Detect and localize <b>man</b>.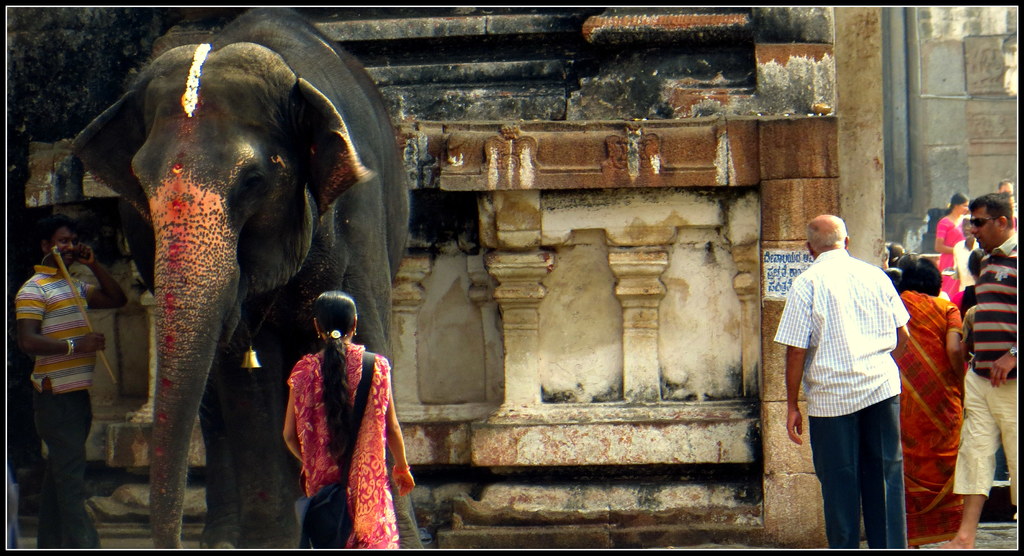
Localized at crop(1004, 180, 1012, 190).
